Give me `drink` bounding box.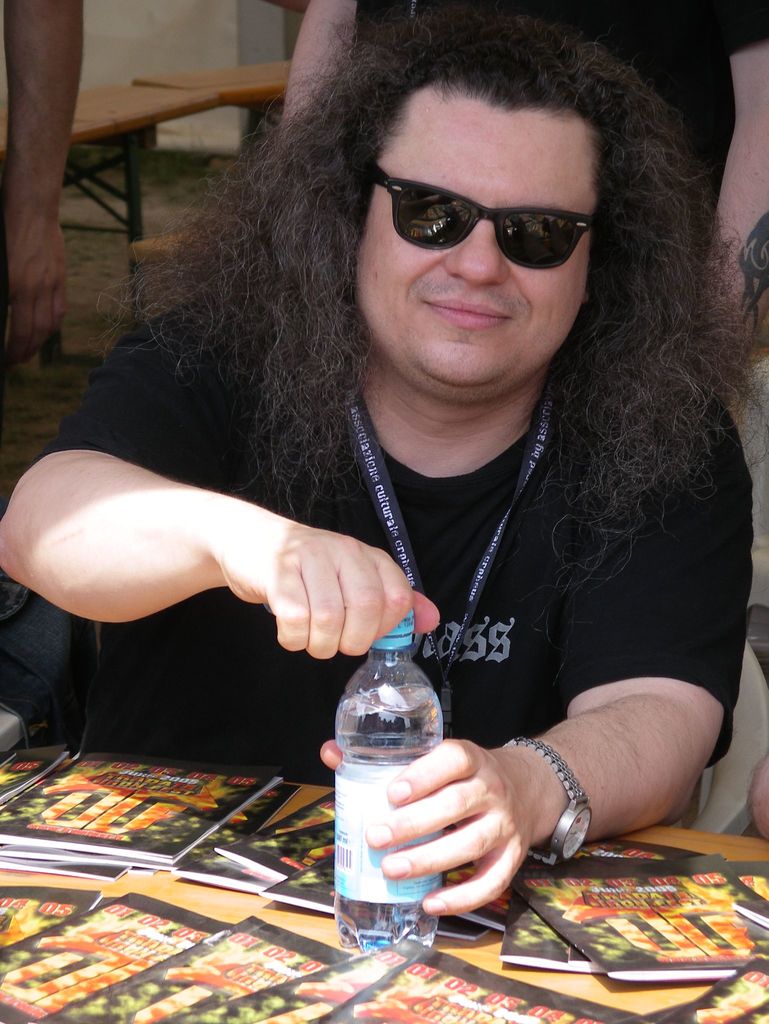
detection(332, 609, 442, 954).
